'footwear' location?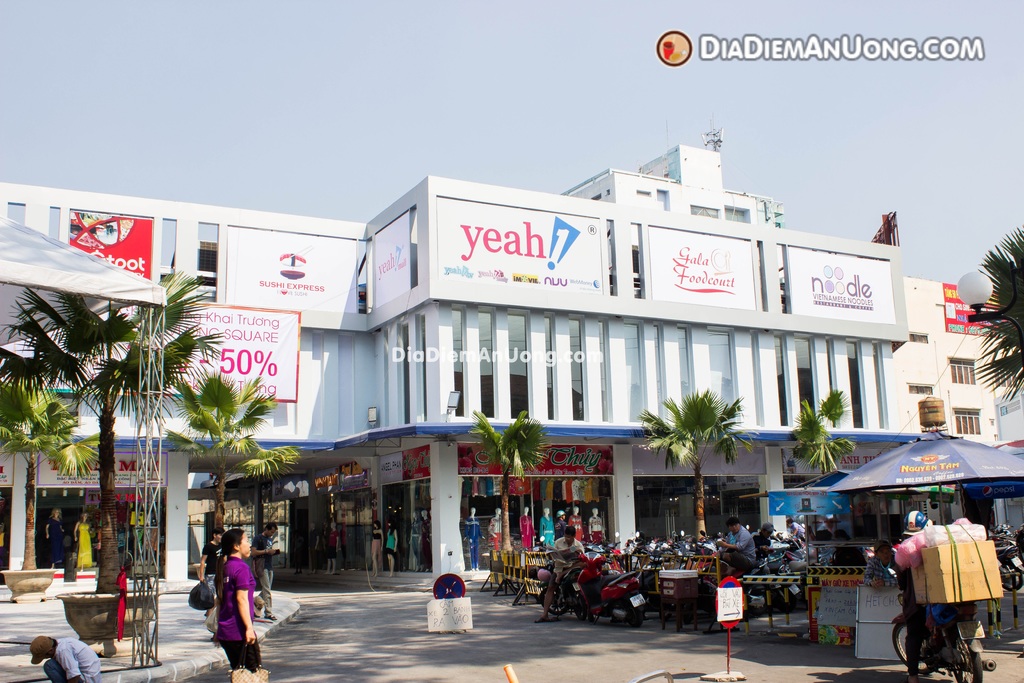
pyautogui.locateOnScreen(266, 614, 278, 620)
